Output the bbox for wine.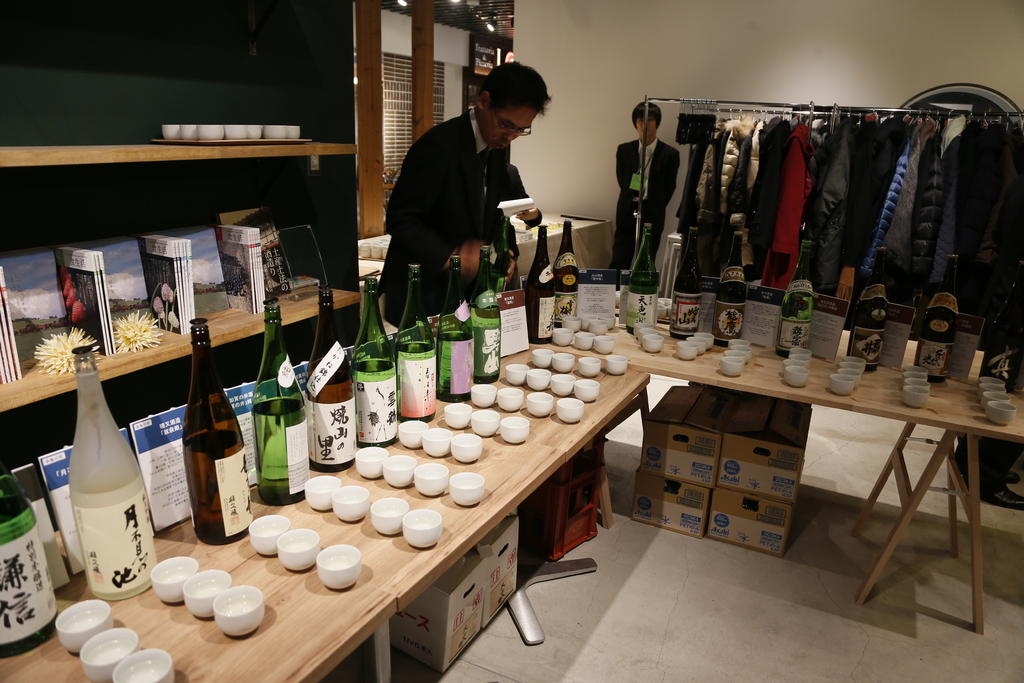
locate(67, 335, 164, 607).
